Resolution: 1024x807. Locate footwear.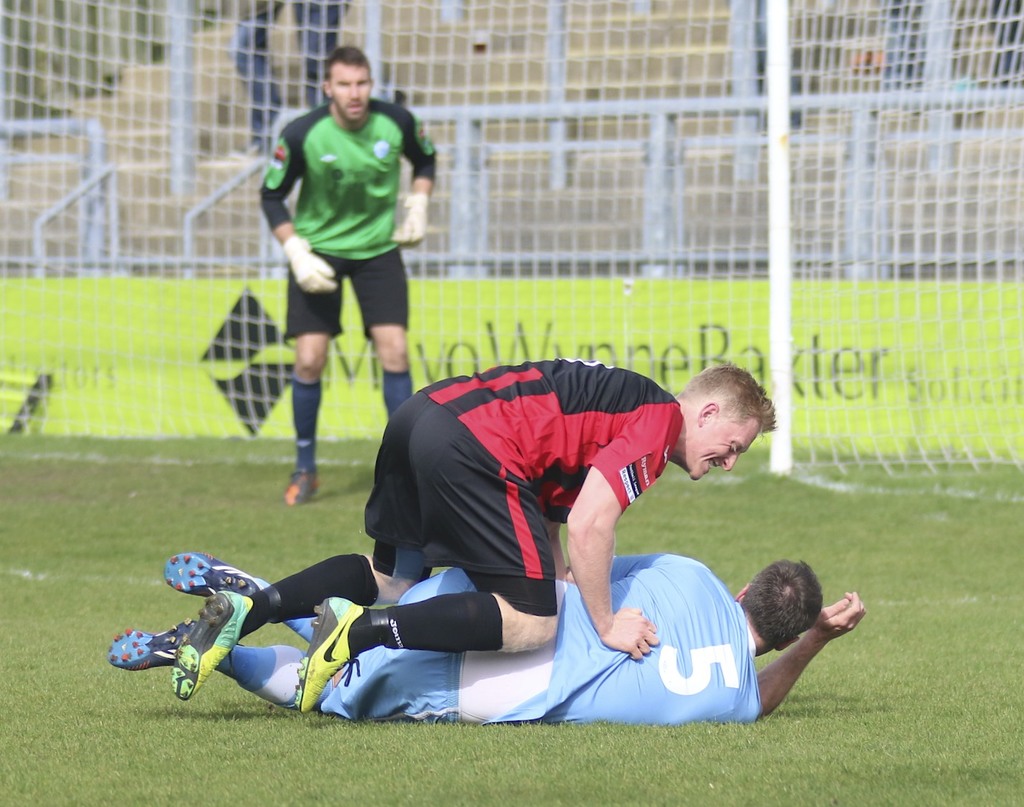
[158, 548, 269, 590].
